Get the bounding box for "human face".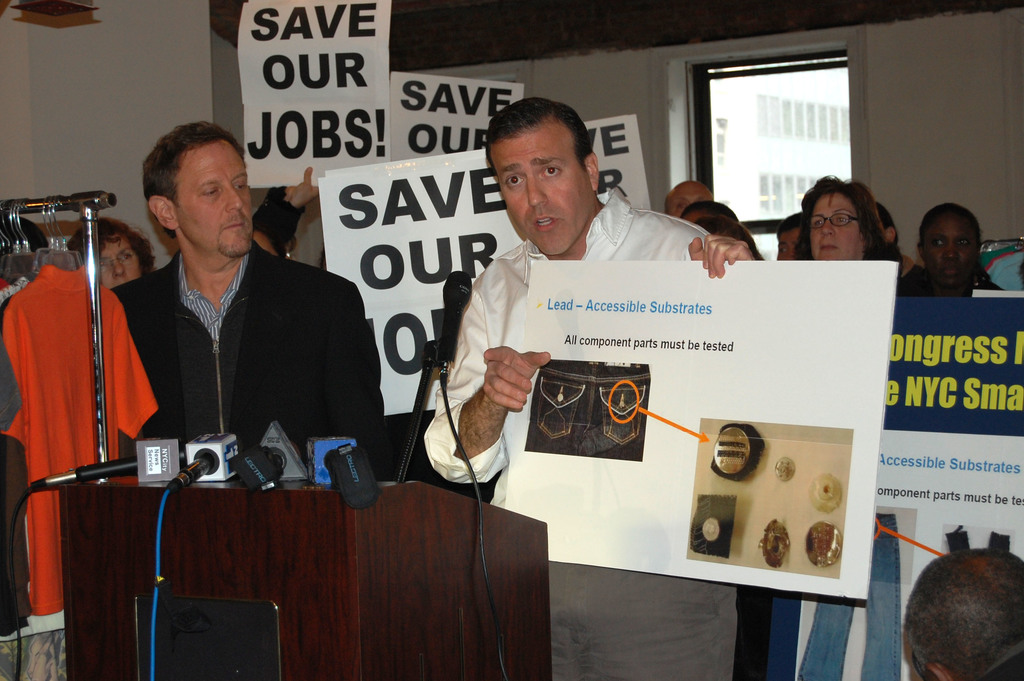
crop(486, 127, 591, 256).
